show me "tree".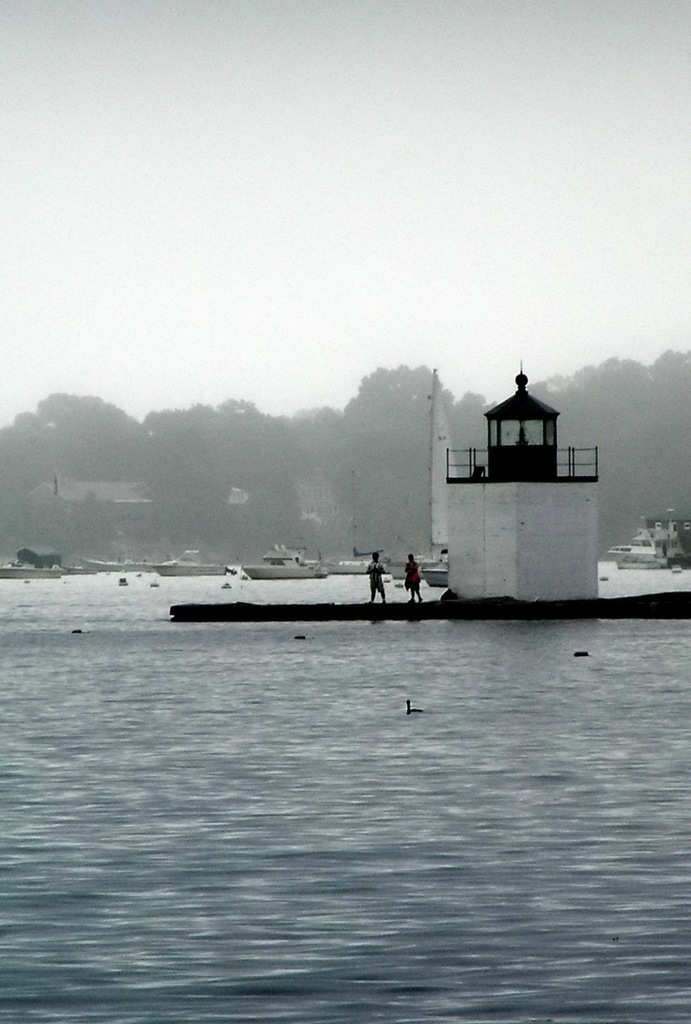
"tree" is here: box=[231, 451, 307, 530].
